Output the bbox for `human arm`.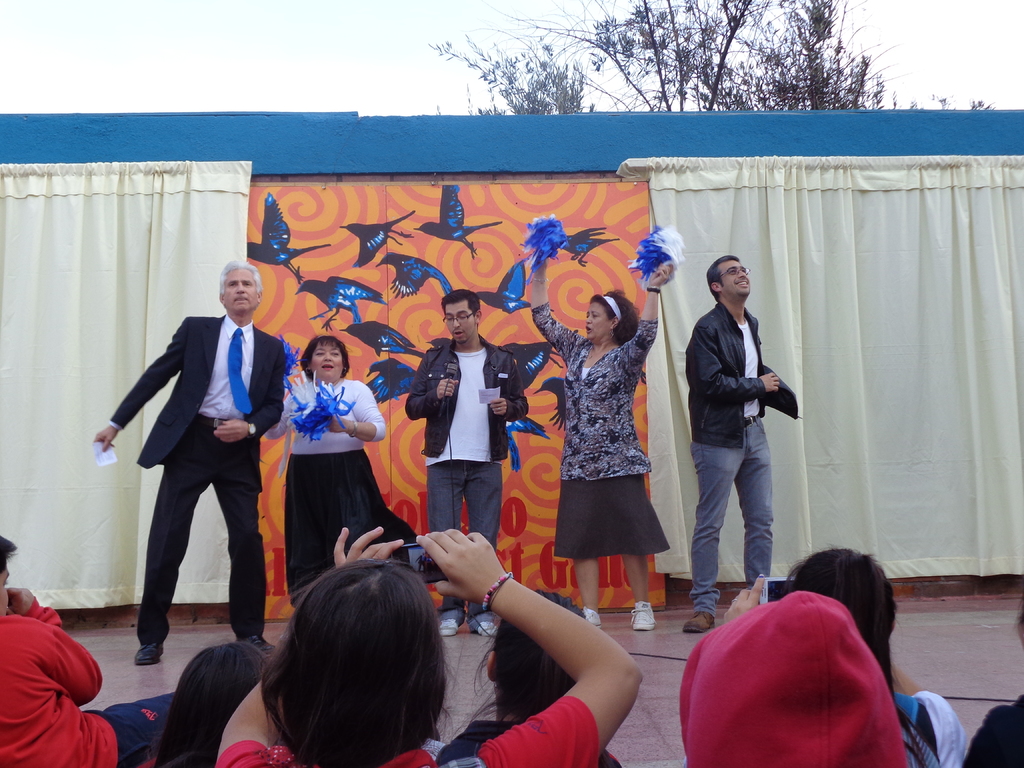
209 339 289 447.
